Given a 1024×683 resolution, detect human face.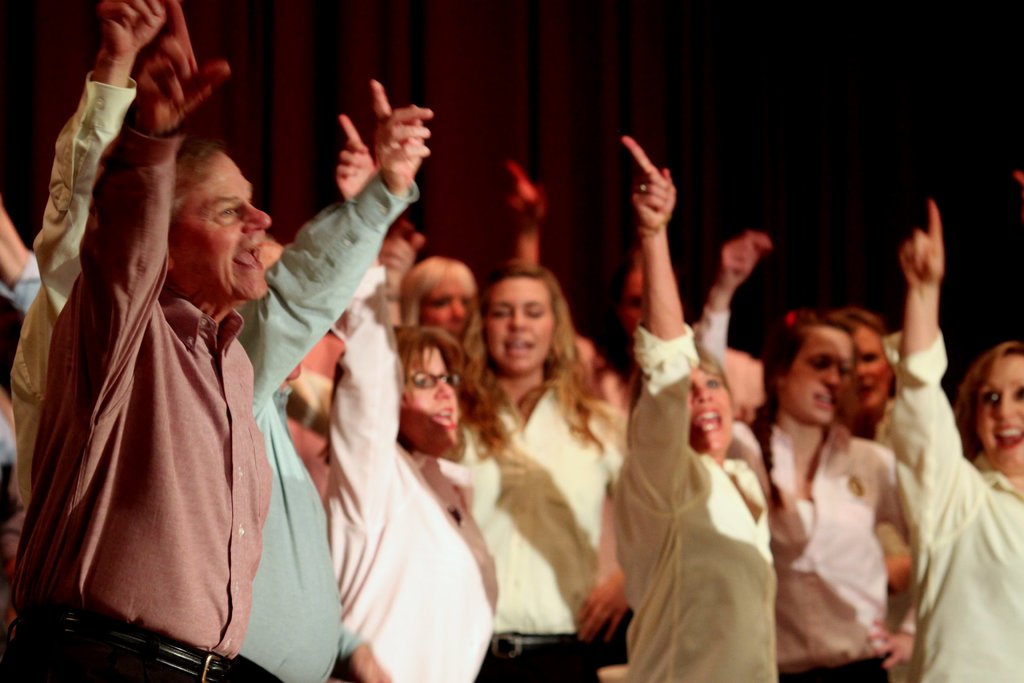
region(478, 273, 554, 370).
